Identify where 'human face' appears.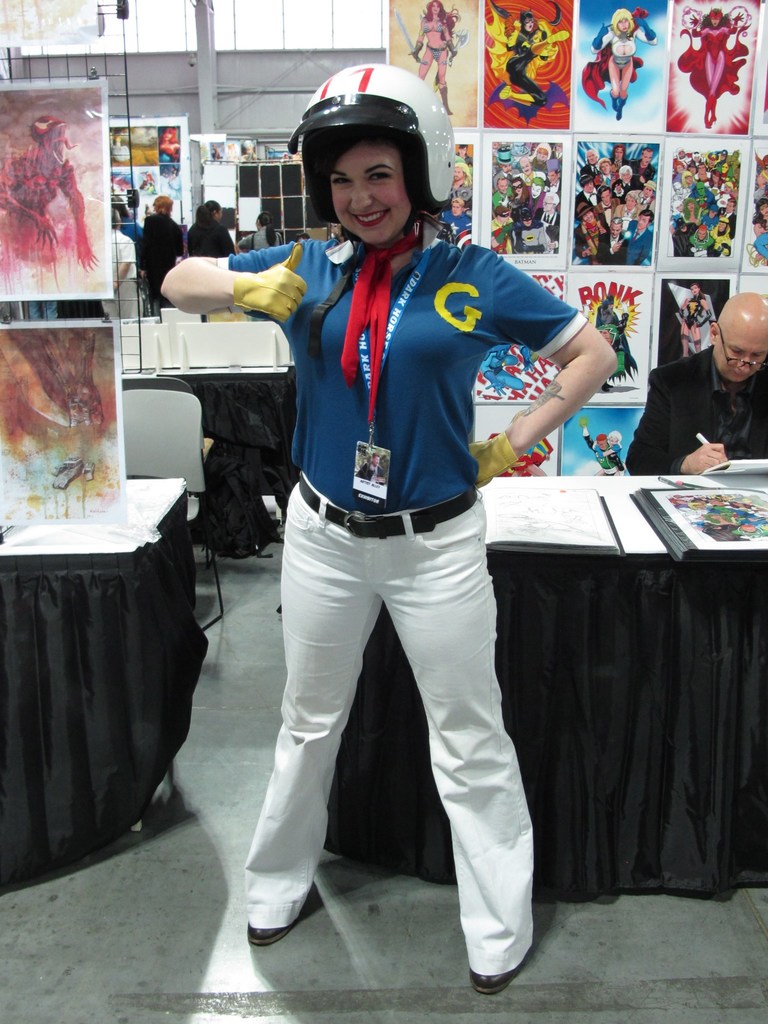
Appears at (634,214,648,232).
